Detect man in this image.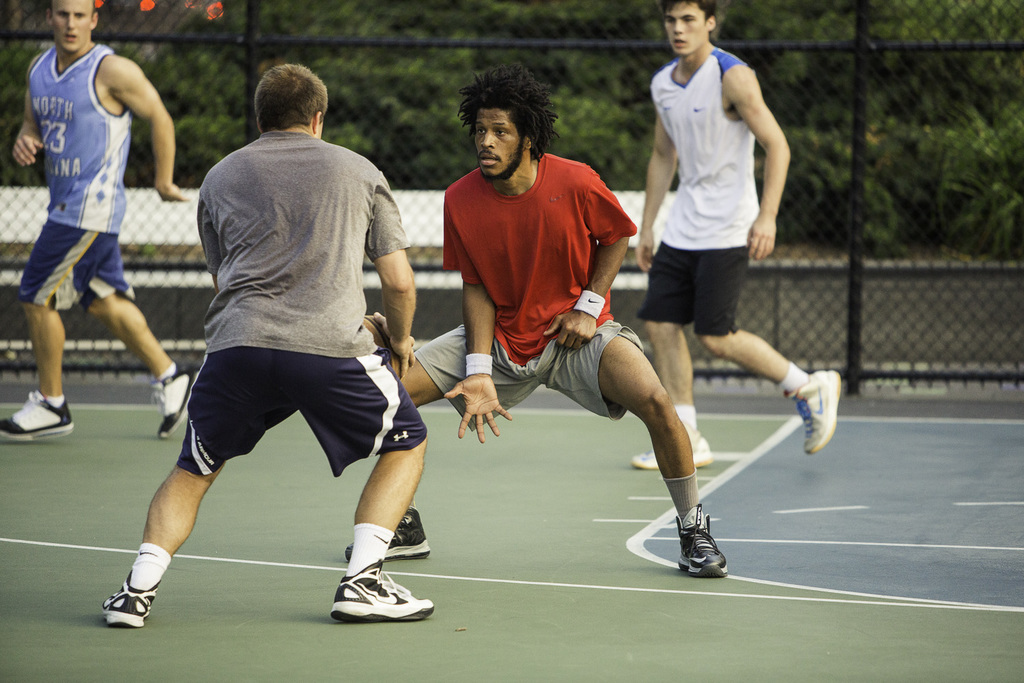
Detection: [x1=334, y1=57, x2=727, y2=582].
